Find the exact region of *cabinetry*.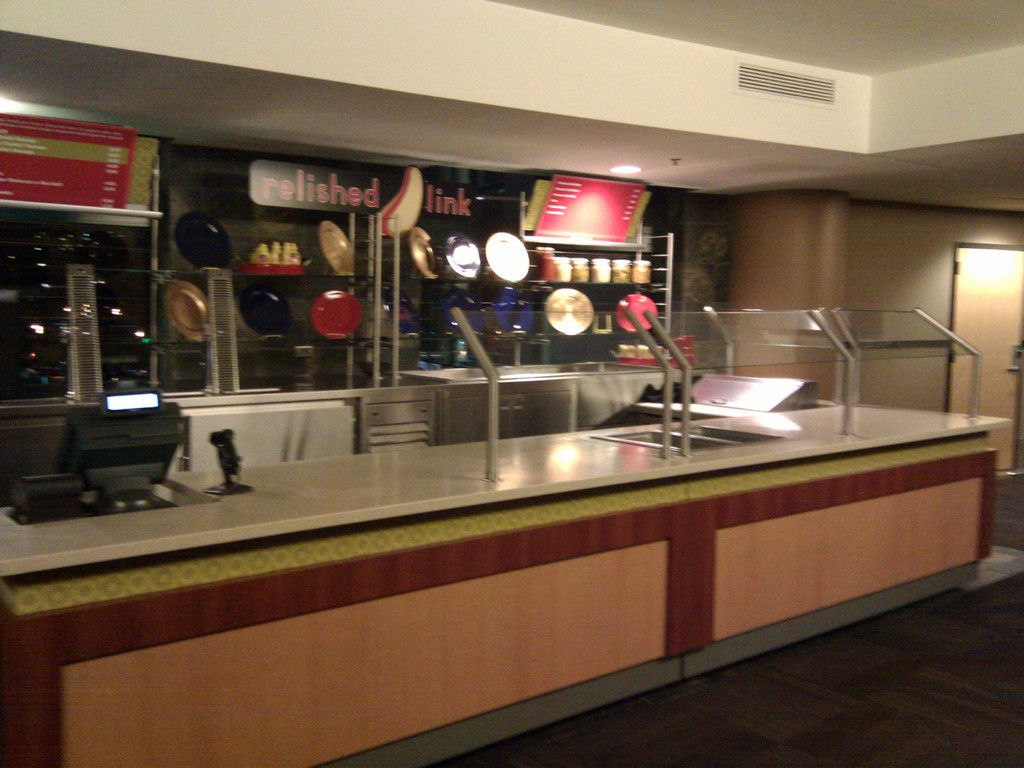
Exact region: 0,496,684,767.
